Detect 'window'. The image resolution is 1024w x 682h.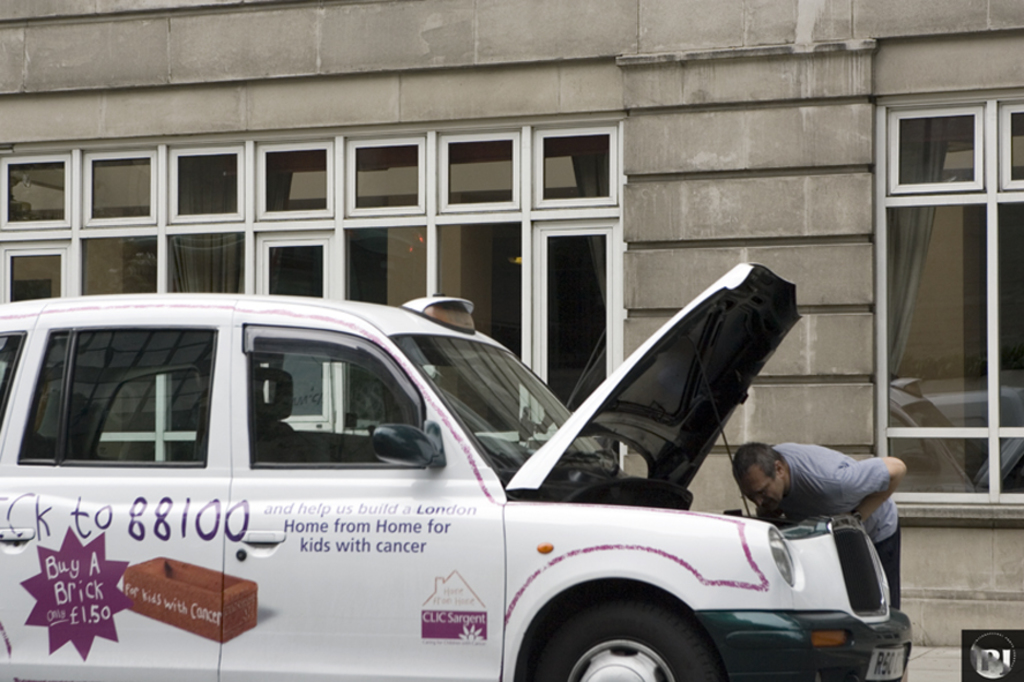
BBox(83, 148, 152, 225).
